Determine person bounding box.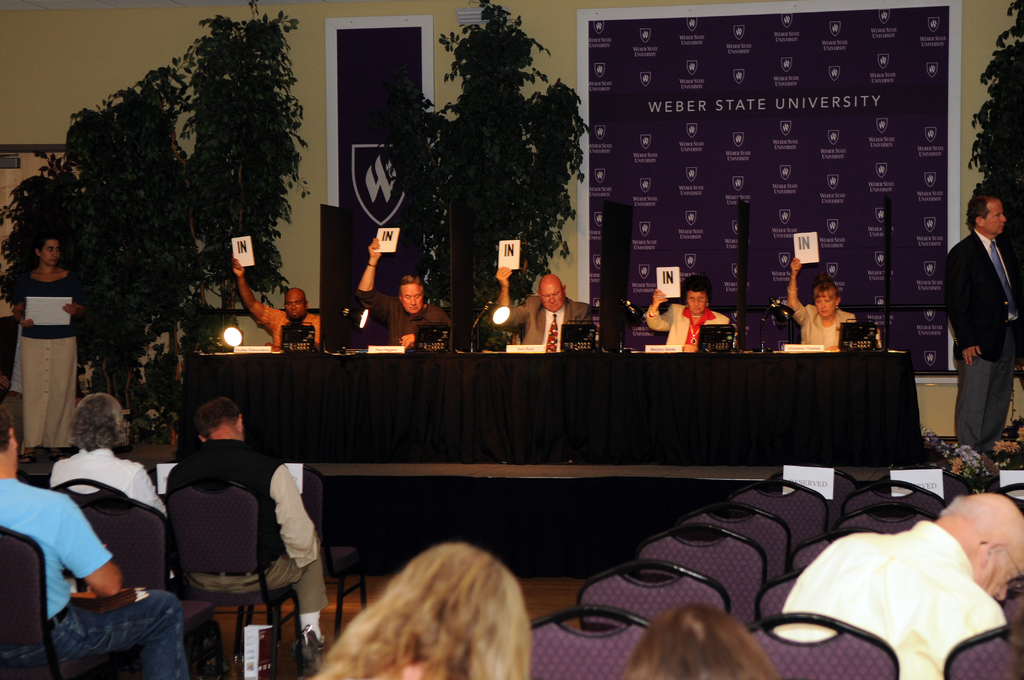
Determined: (x1=495, y1=268, x2=593, y2=346).
